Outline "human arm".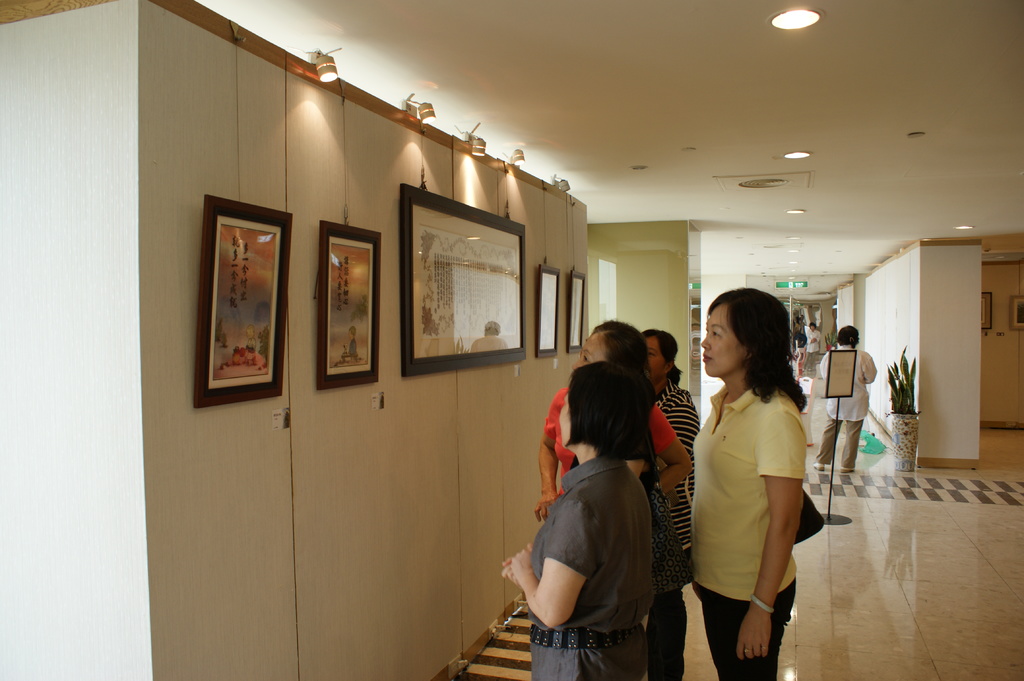
Outline: [left=540, top=398, right=559, bottom=524].
